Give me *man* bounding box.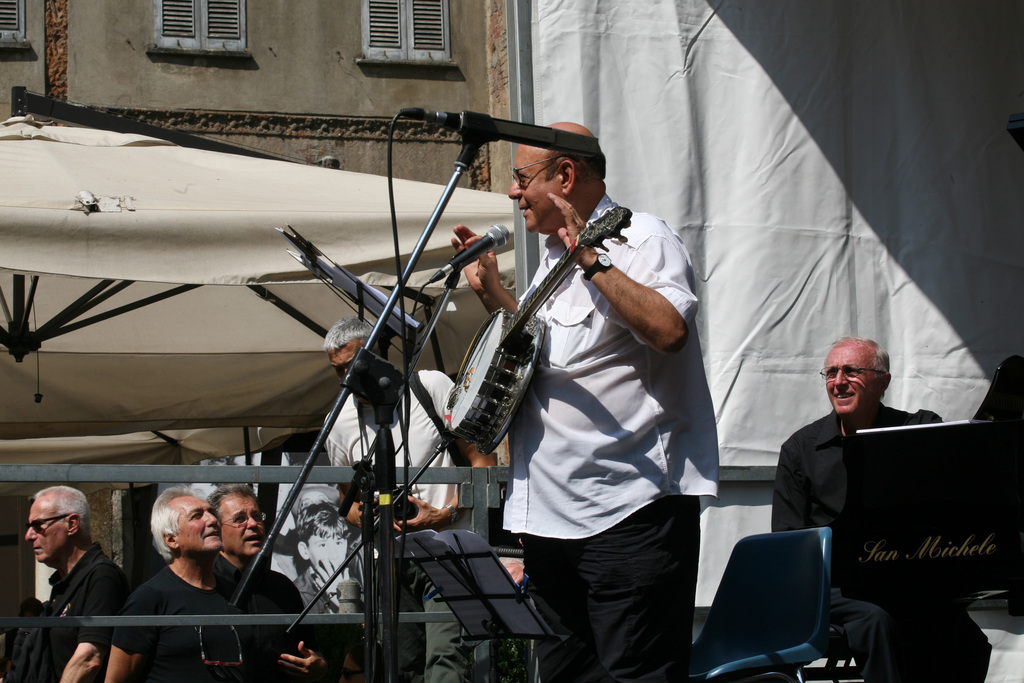
Rect(12, 495, 131, 661).
